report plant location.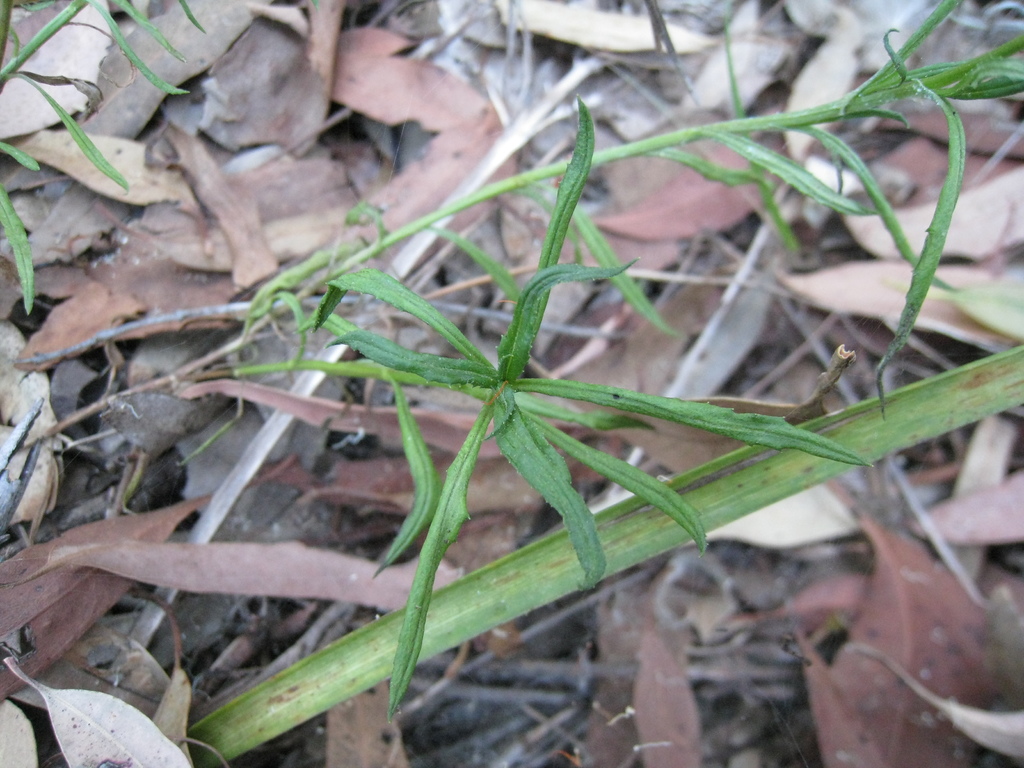
Report: x1=0 y1=0 x2=333 y2=322.
